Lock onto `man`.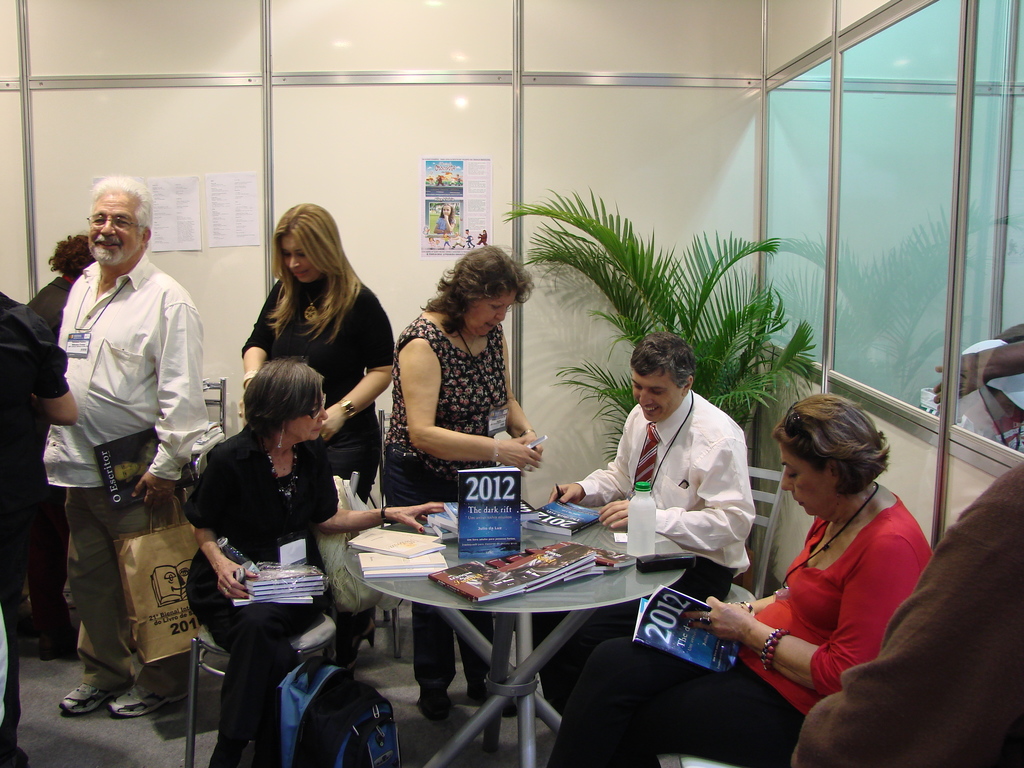
Locked: bbox(792, 458, 1023, 767).
